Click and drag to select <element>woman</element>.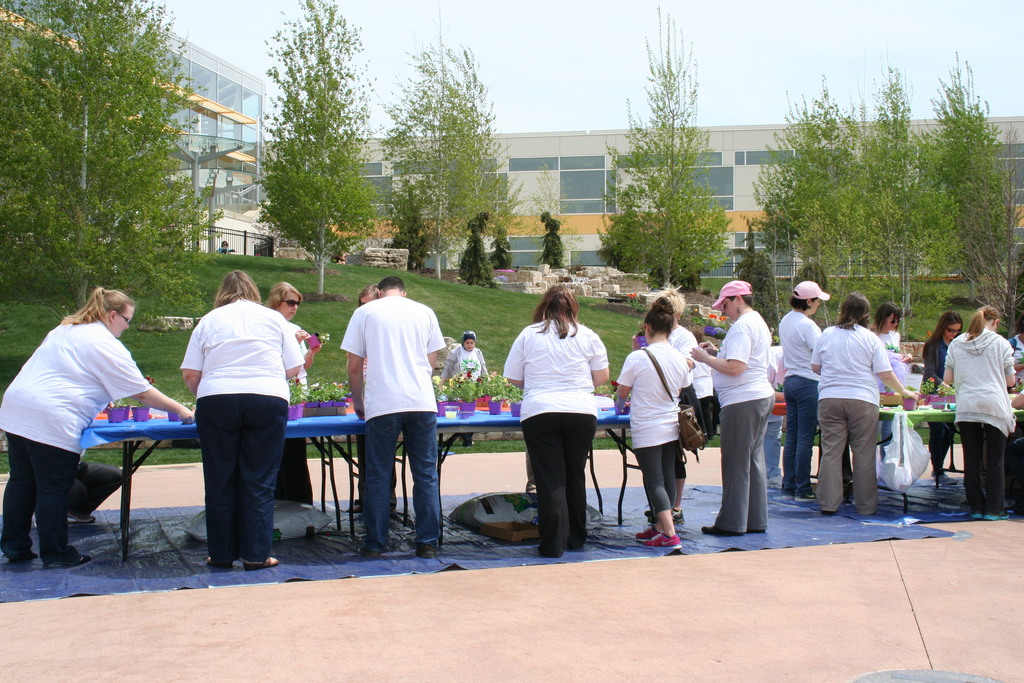
Selection: (687,281,774,536).
